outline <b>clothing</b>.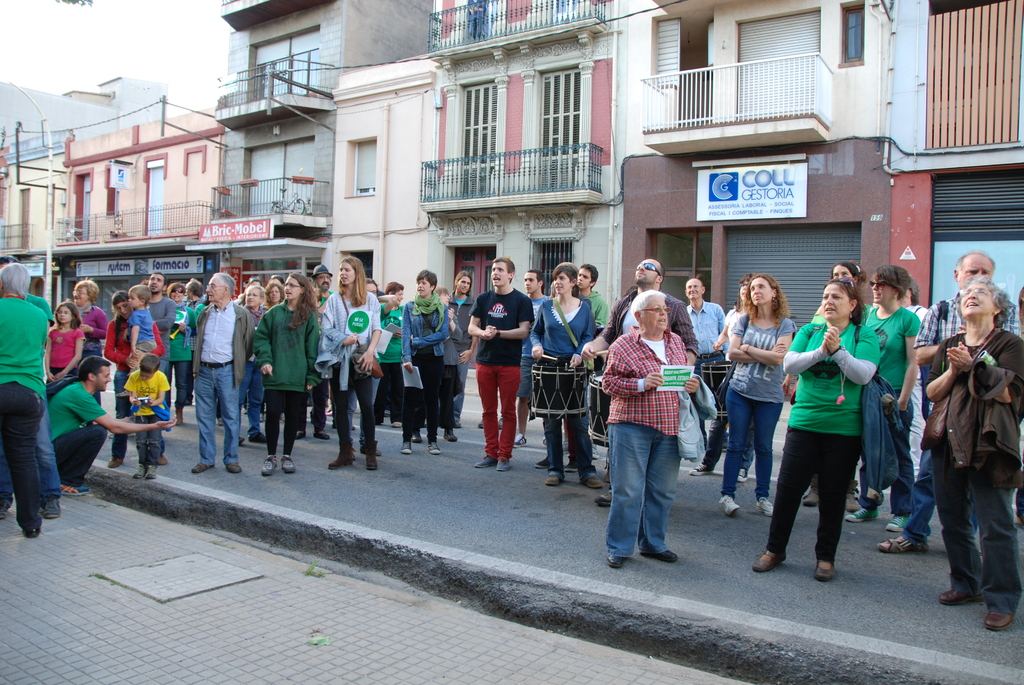
Outline: (left=869, top=304, right=920, bottom=397).
